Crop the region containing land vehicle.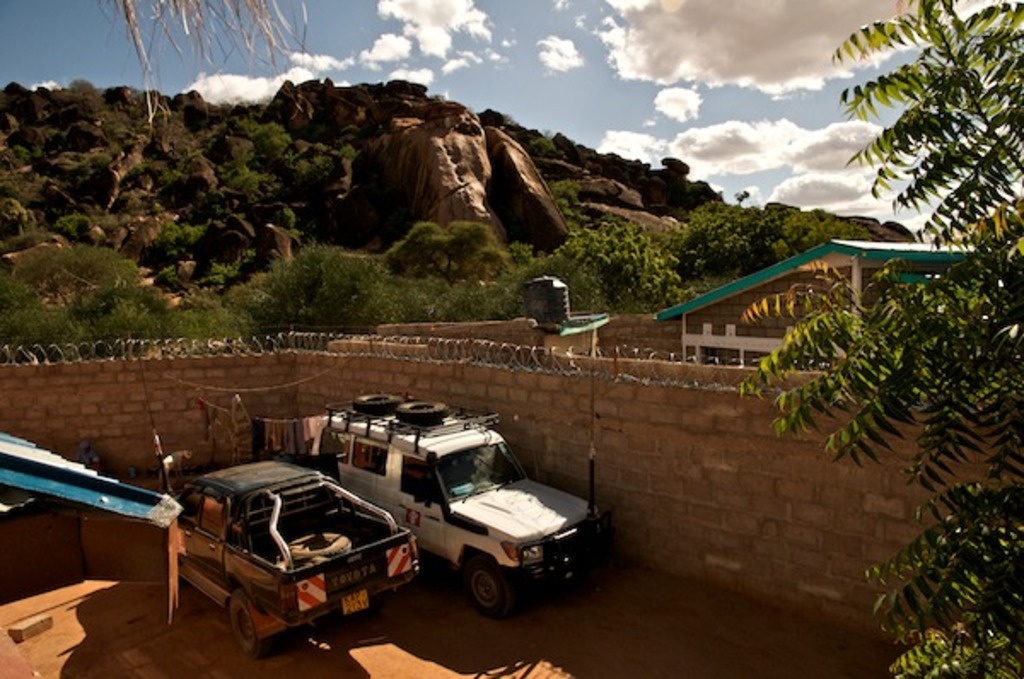
Crop region: x1=317 y1=396 x2=606 y2=614.
